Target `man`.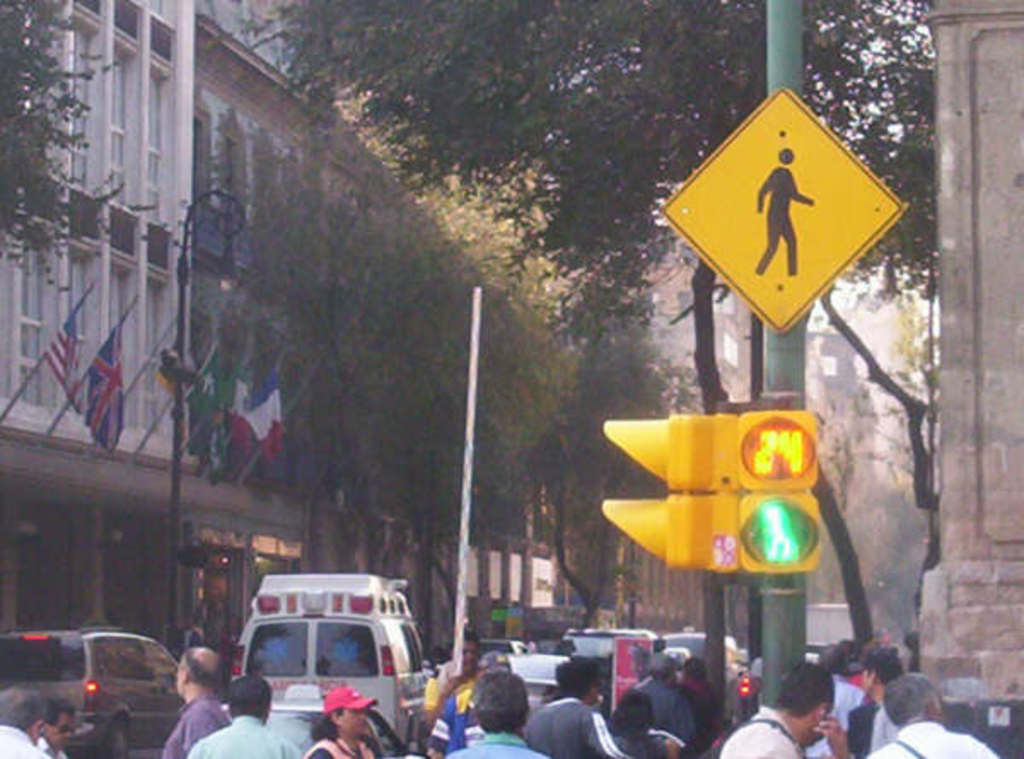
Target region: [705,657,850,757].
